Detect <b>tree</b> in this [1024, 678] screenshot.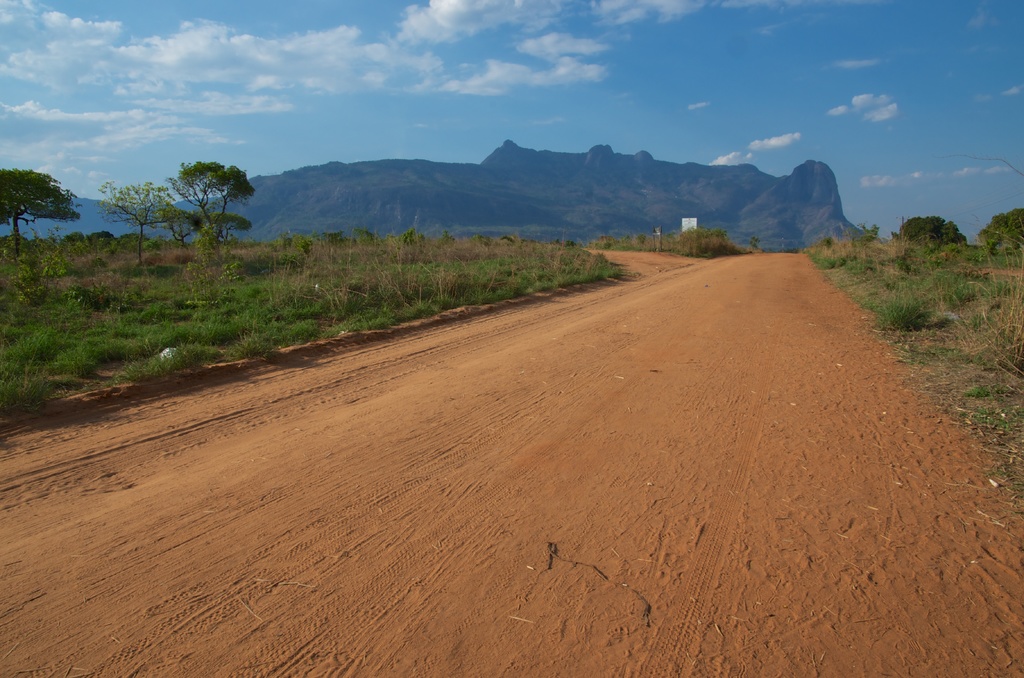
Detection: (166,138,243,255).
